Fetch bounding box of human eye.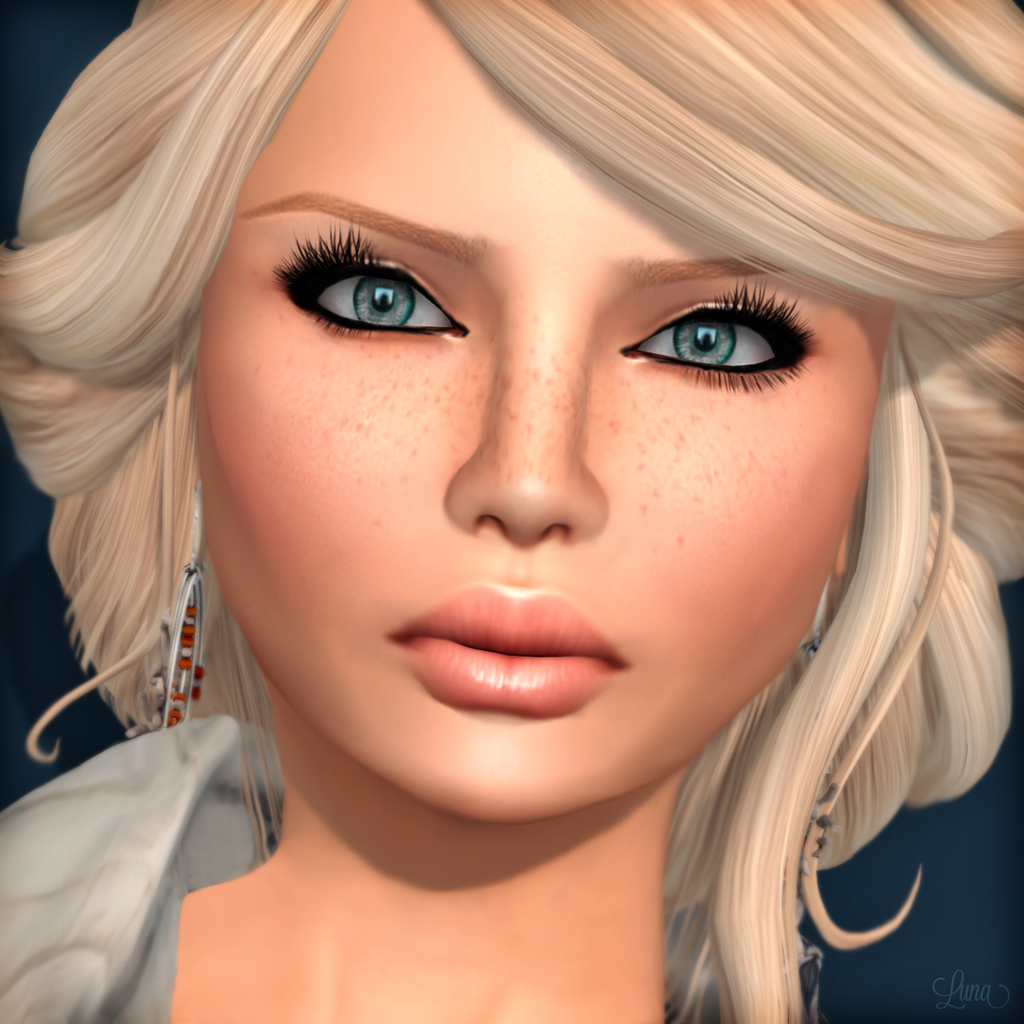
Bbox: bbox(615, 284, 822, 395).
